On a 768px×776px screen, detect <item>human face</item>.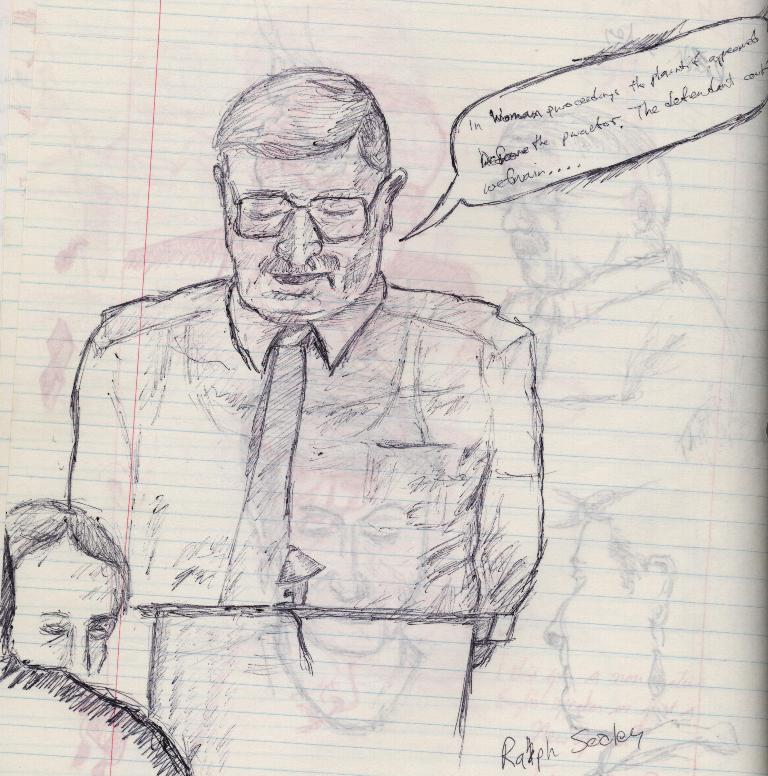
bbox=[539, 520, 657, 734].
